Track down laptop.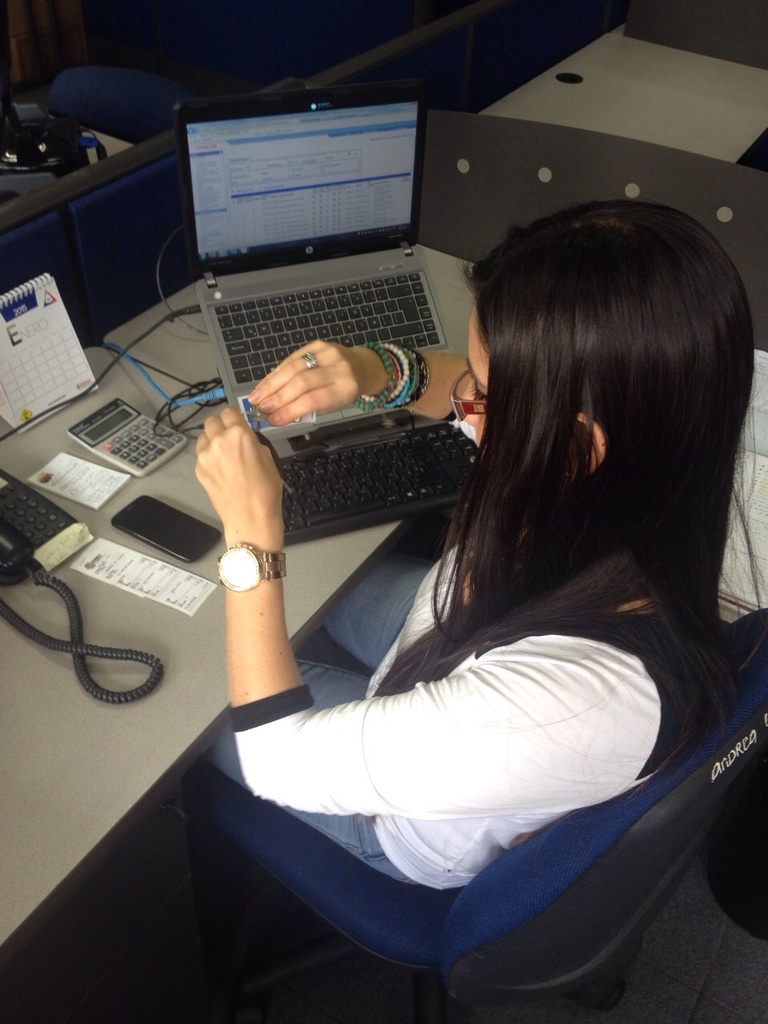
Tracked to {"x1": 157, "y1": 94, "x2": 467, "y2": 425}.
